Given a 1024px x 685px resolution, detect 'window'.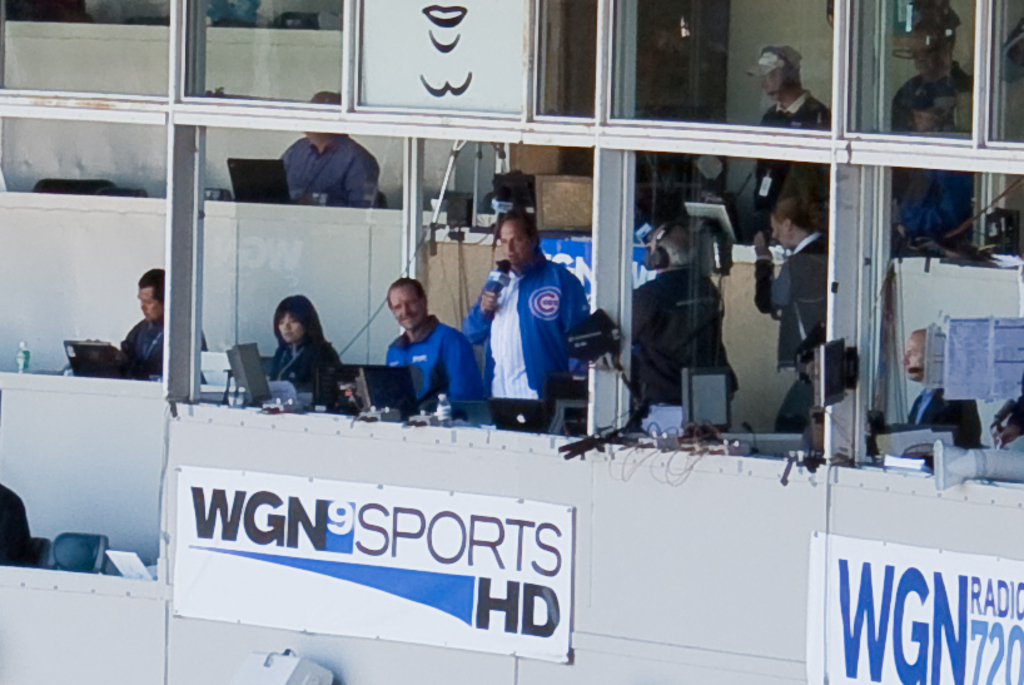
bbox=[3, 0, 169, 98].
